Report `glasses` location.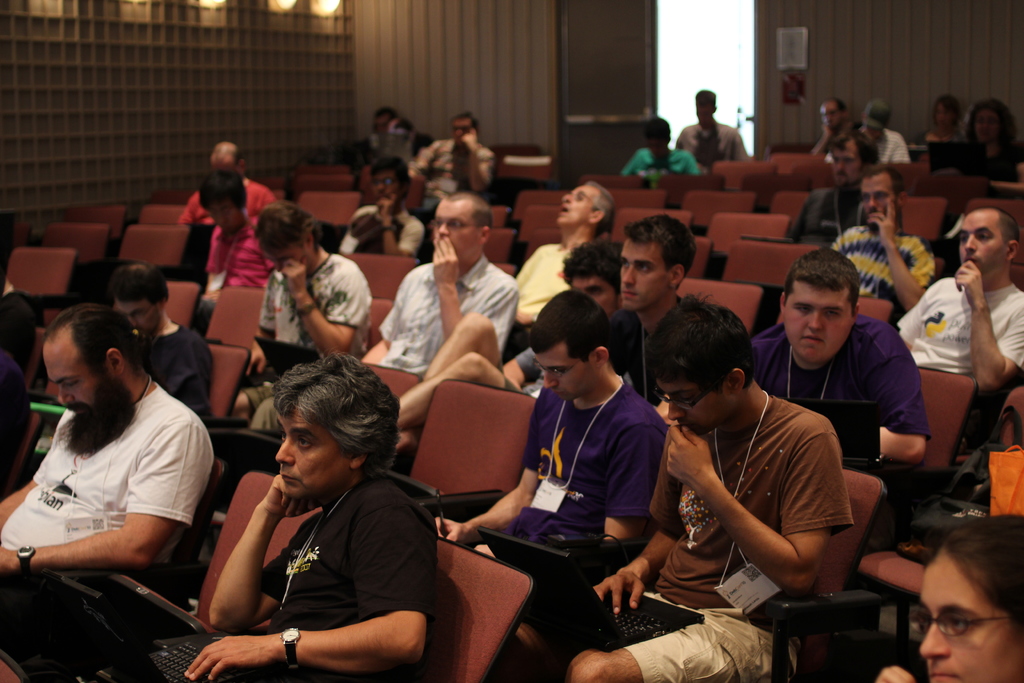
Report: 909:606:1020:641.
